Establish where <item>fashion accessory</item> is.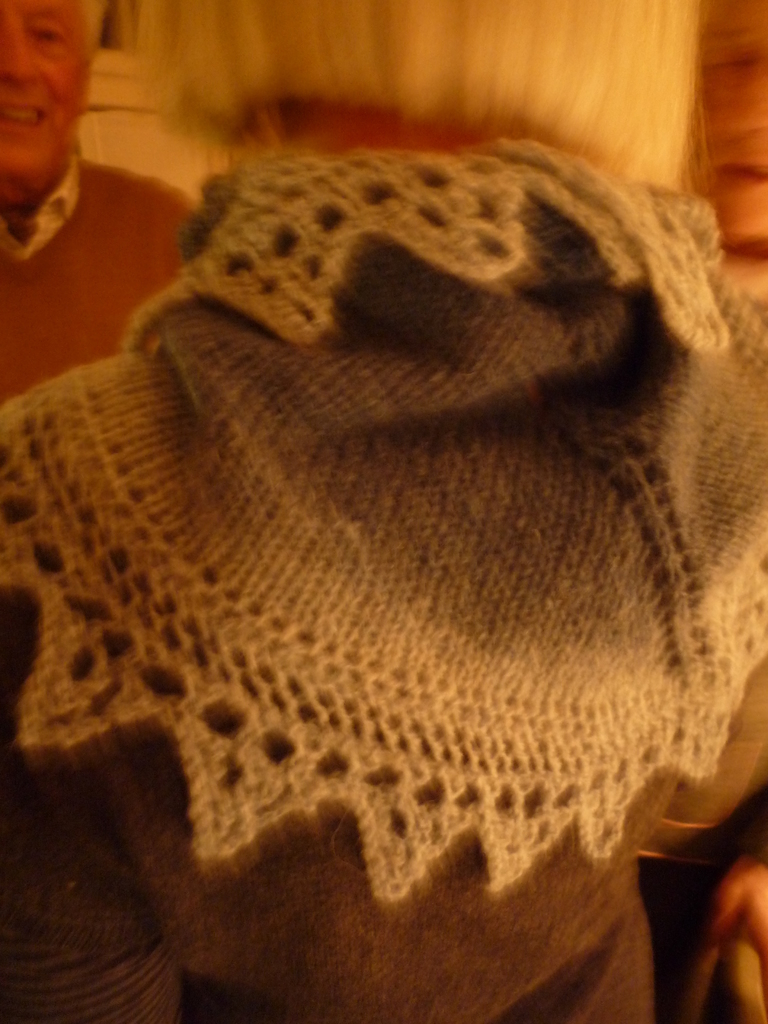
Established at crop(0, 131, 767, 906).
